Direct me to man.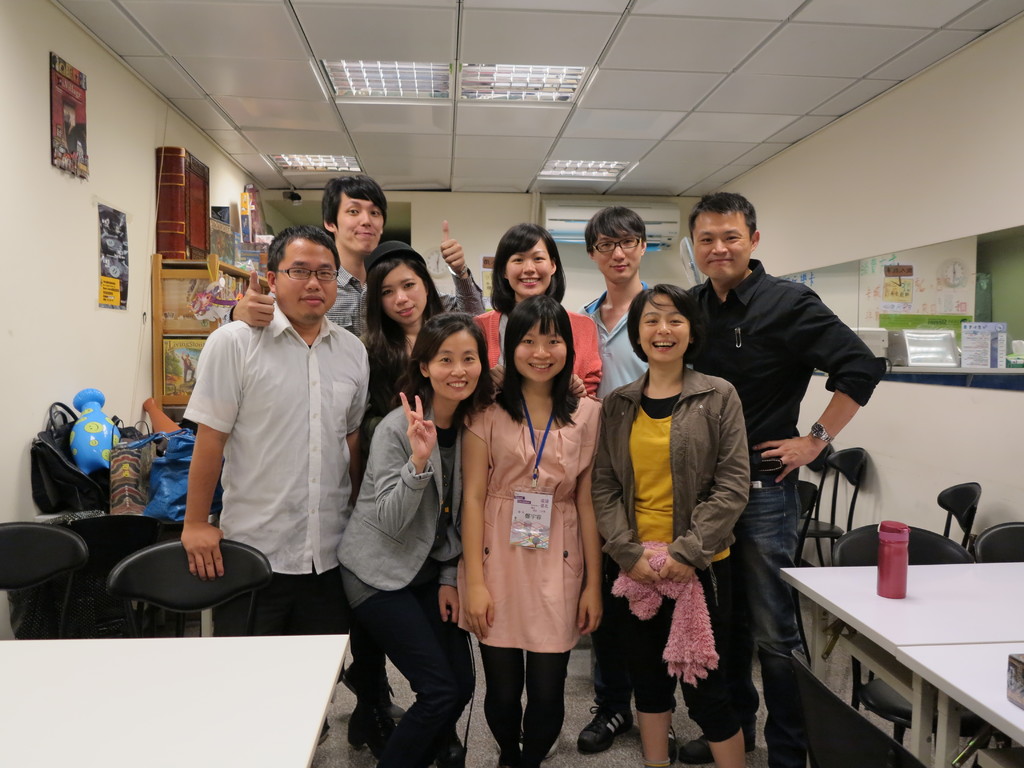
Direction: (left=169, top=212, right=372, bottom=671).
